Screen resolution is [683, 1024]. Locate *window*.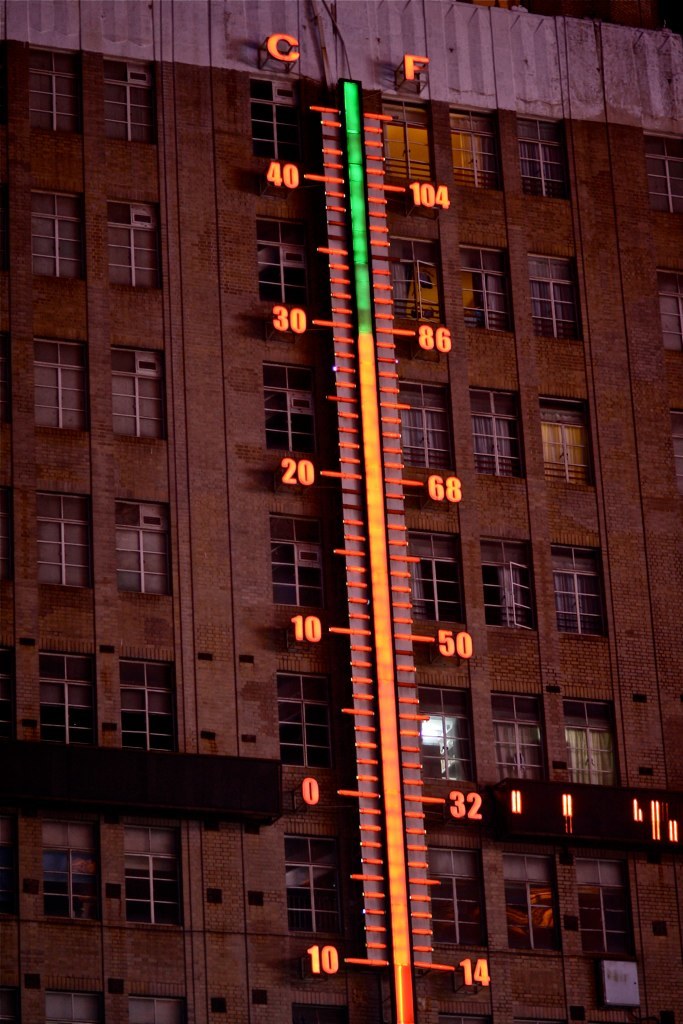
(287,840,349,943).
